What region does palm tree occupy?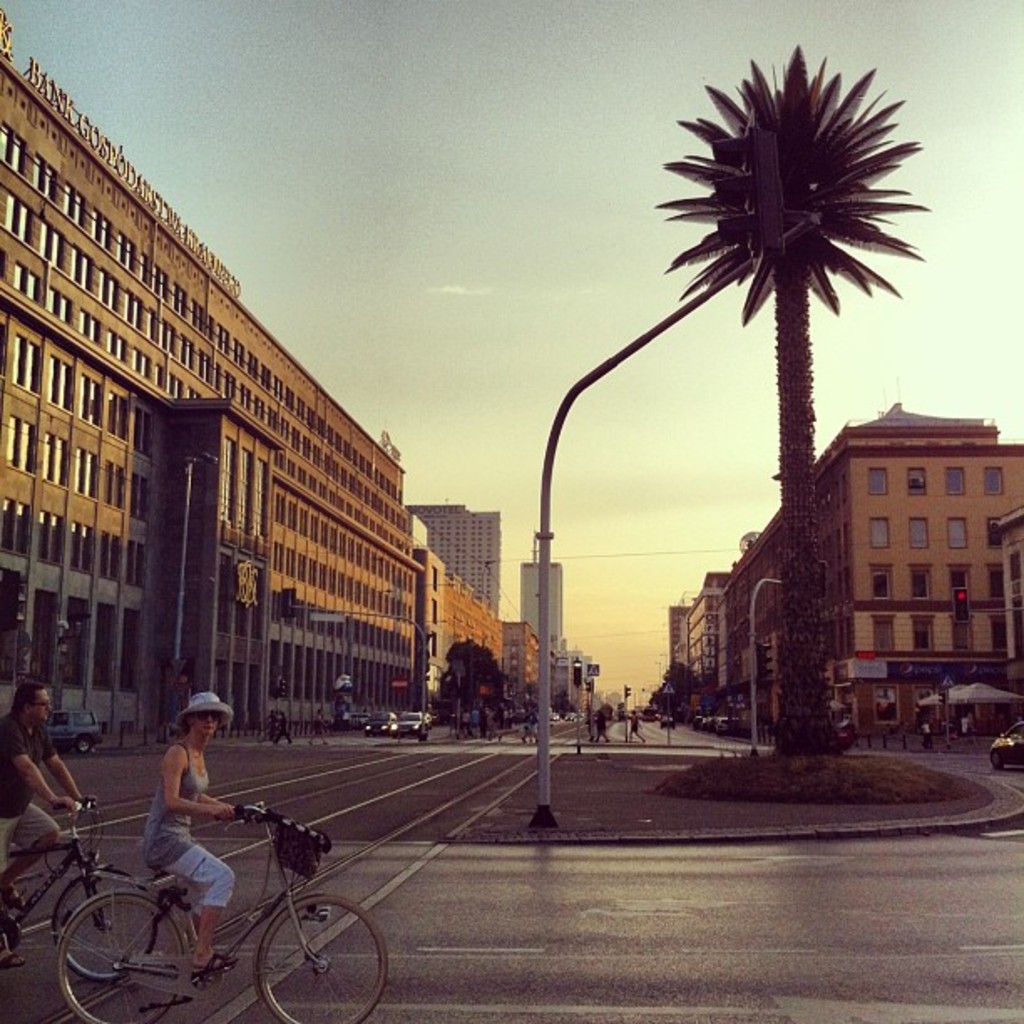
crop(689, 85, 914, 678).
